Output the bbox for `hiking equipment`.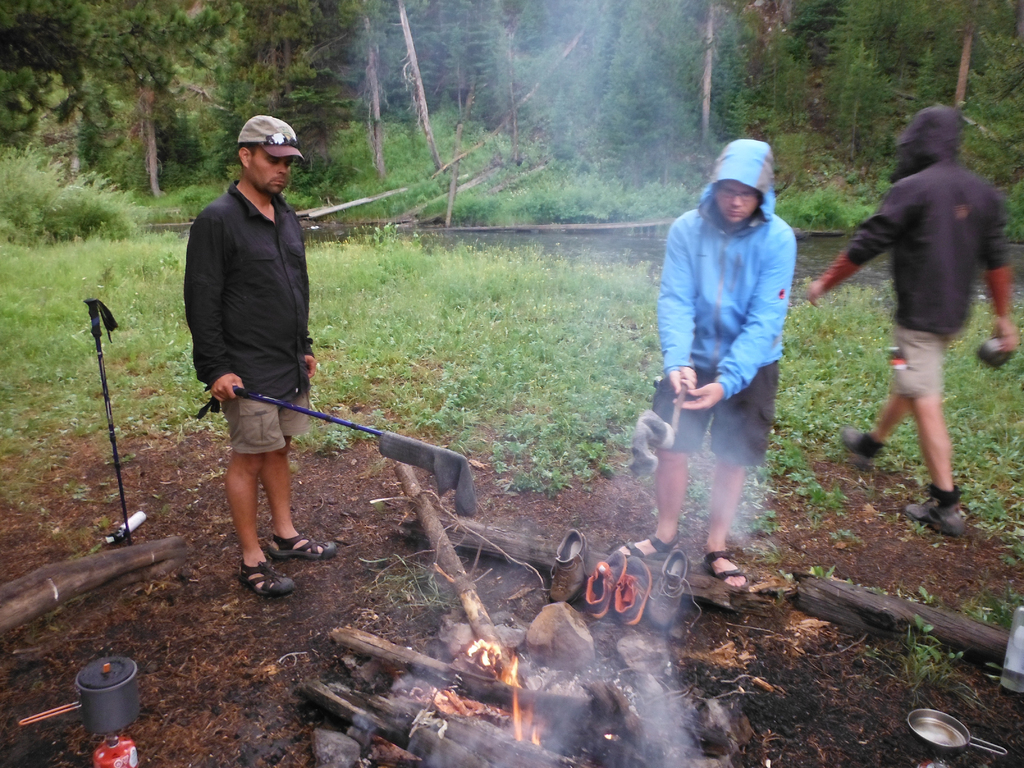
left=583, top=544, right=627, bottom=621.
